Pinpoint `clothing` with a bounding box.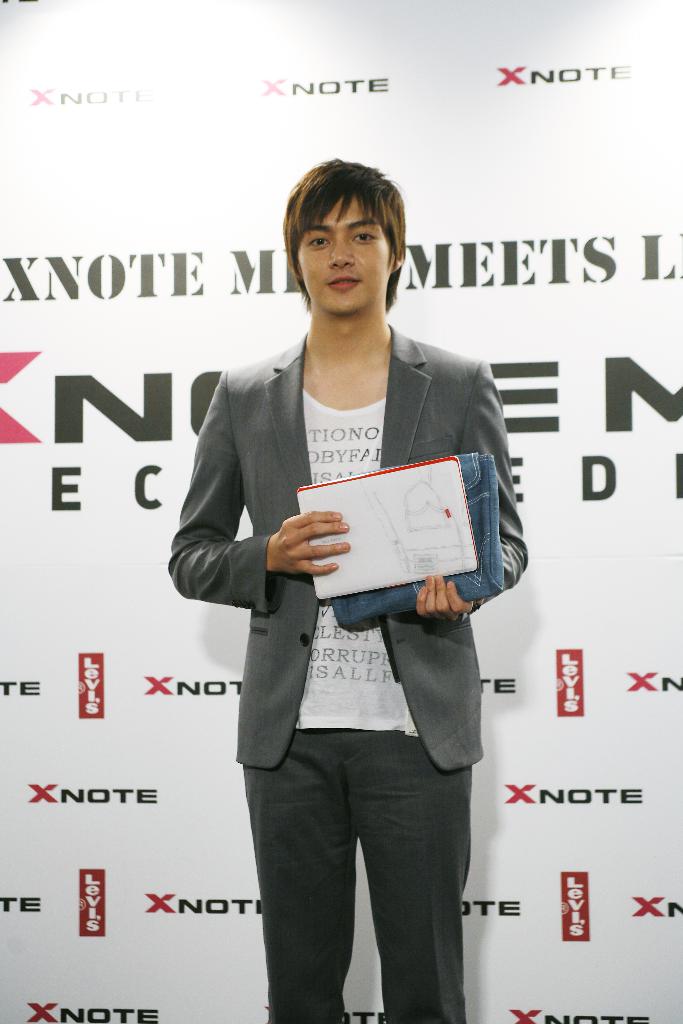
pyautogui.locateOnScreen(167, 301, 514, 900).
